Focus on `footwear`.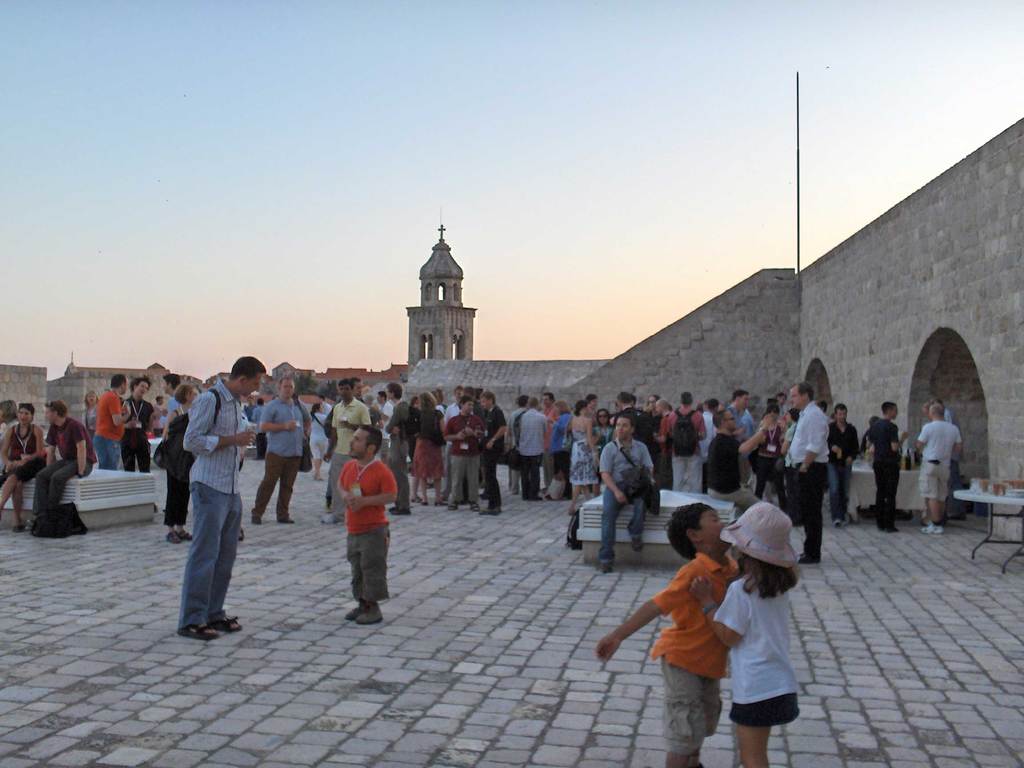
Focused at Rect(390, 504, 418, 516).
